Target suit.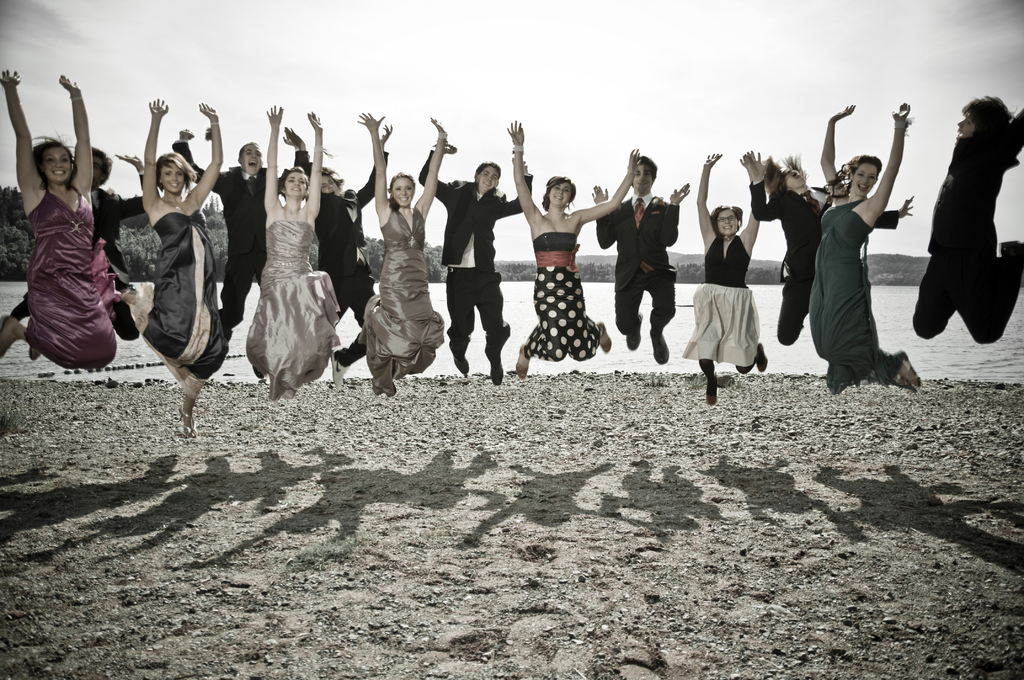
Target region: [left=416, top=145, right=534, bottom=273].
